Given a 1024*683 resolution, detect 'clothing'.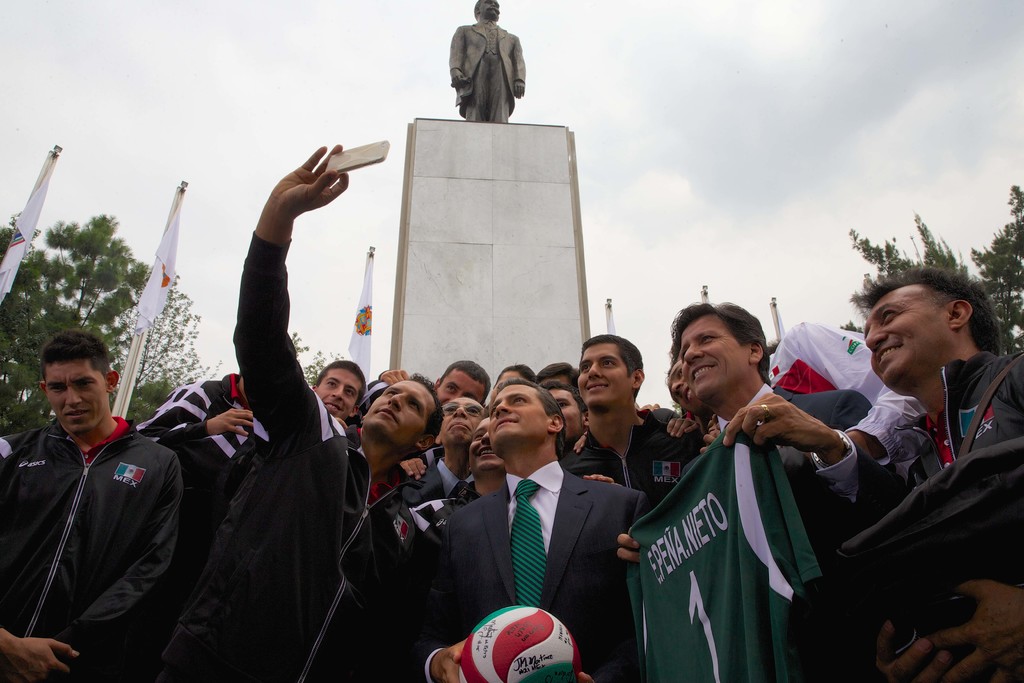
select_region(186, 184, 428, 682).
